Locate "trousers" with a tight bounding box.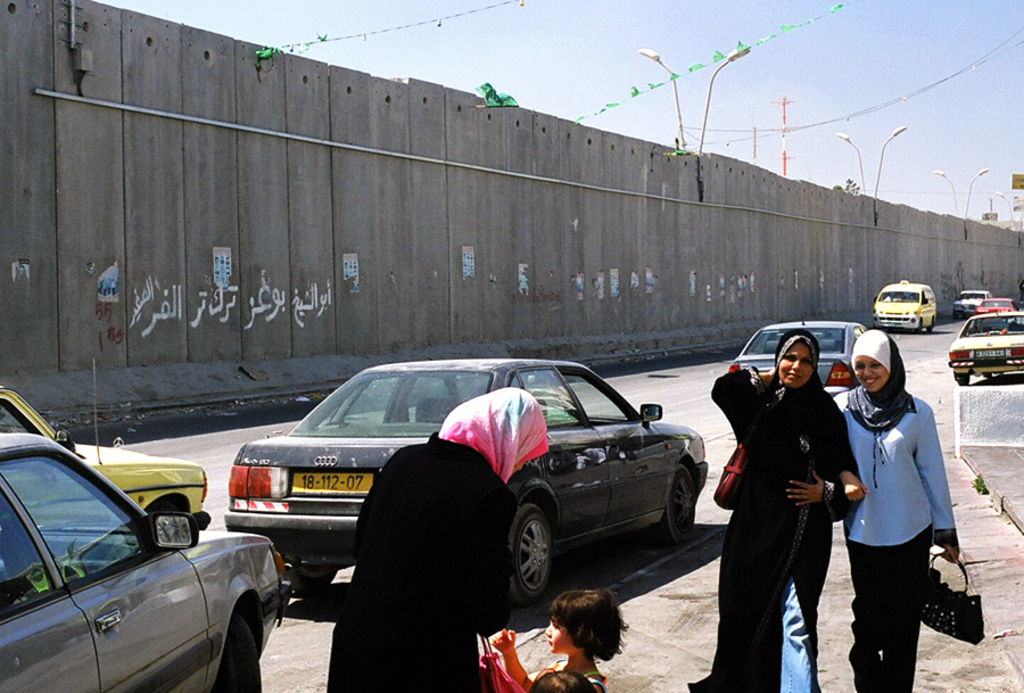
bbox(849, 526, 931, 692).
